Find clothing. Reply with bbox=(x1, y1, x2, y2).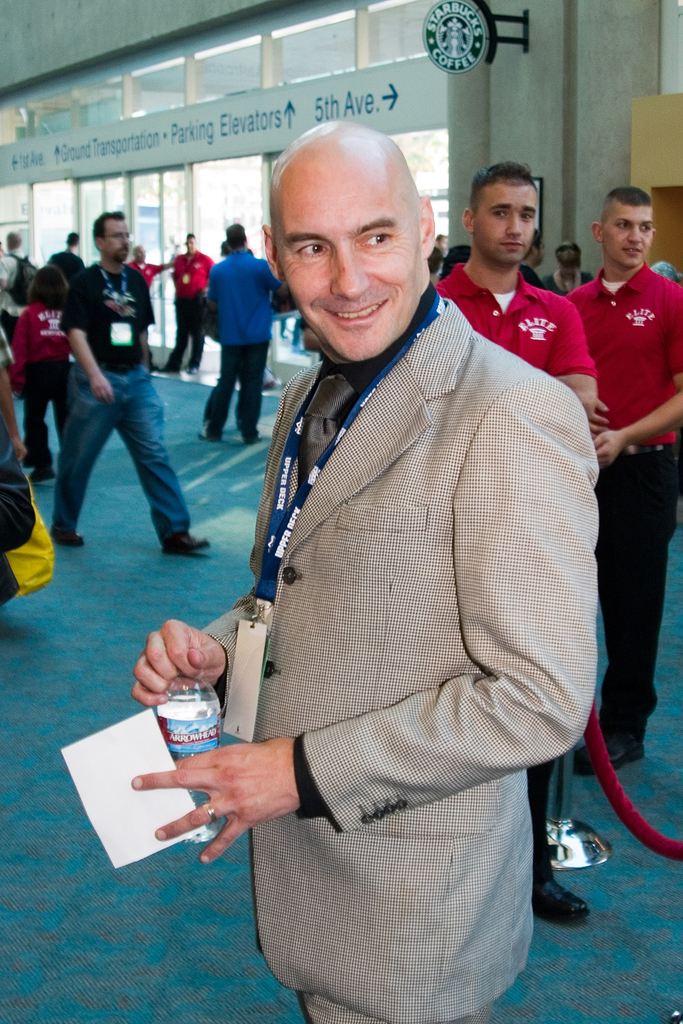
bbox=(597, 442, 682, 735).
